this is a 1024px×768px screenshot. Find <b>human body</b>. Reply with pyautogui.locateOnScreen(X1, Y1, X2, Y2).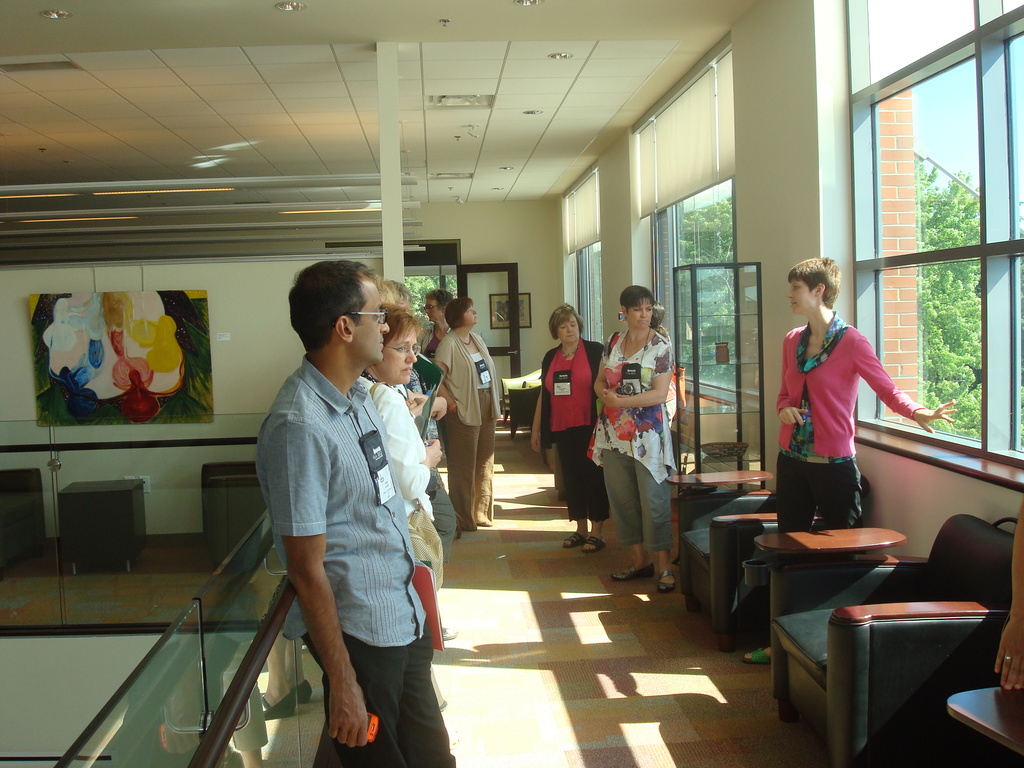
pyautogui.locateOnScreen(361, 307, 449, 563).
